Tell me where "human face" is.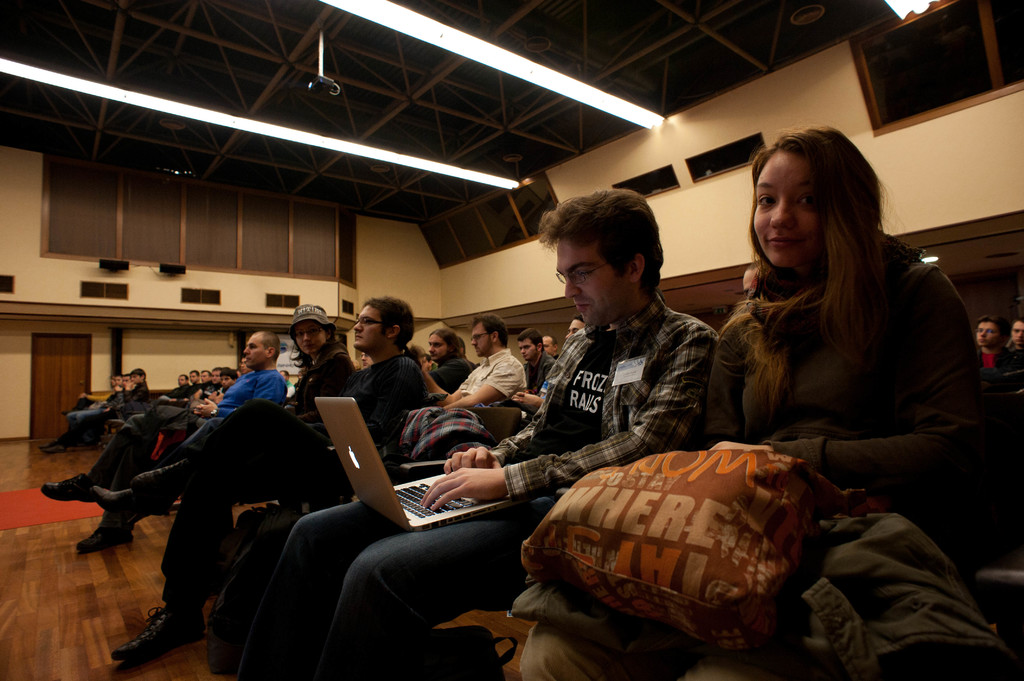
"human face" is at {"x1": 121, "y1": 376, "x2": 129, "y2": 386}.
